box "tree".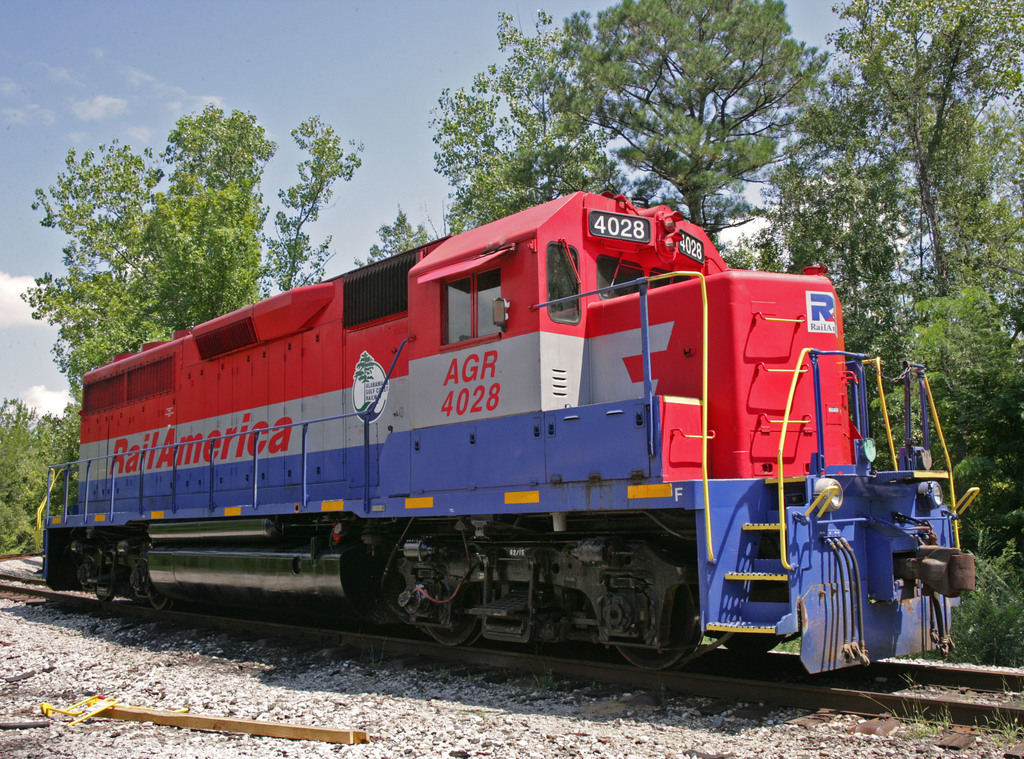
360:205:441:264.
